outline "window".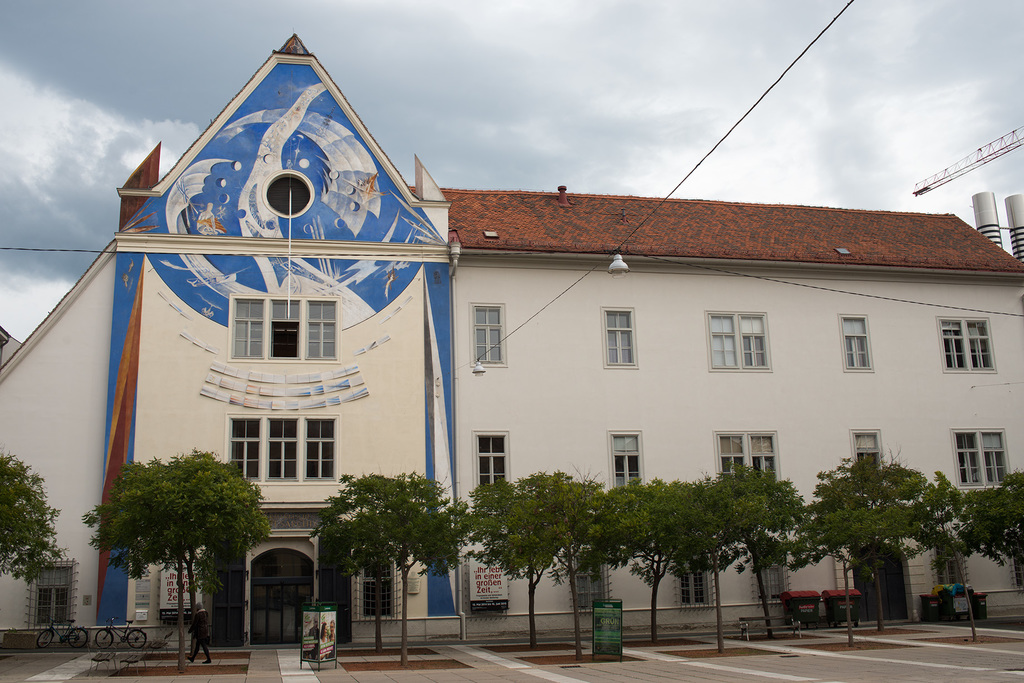
Outline: box=[602, 307, 640, 367].
